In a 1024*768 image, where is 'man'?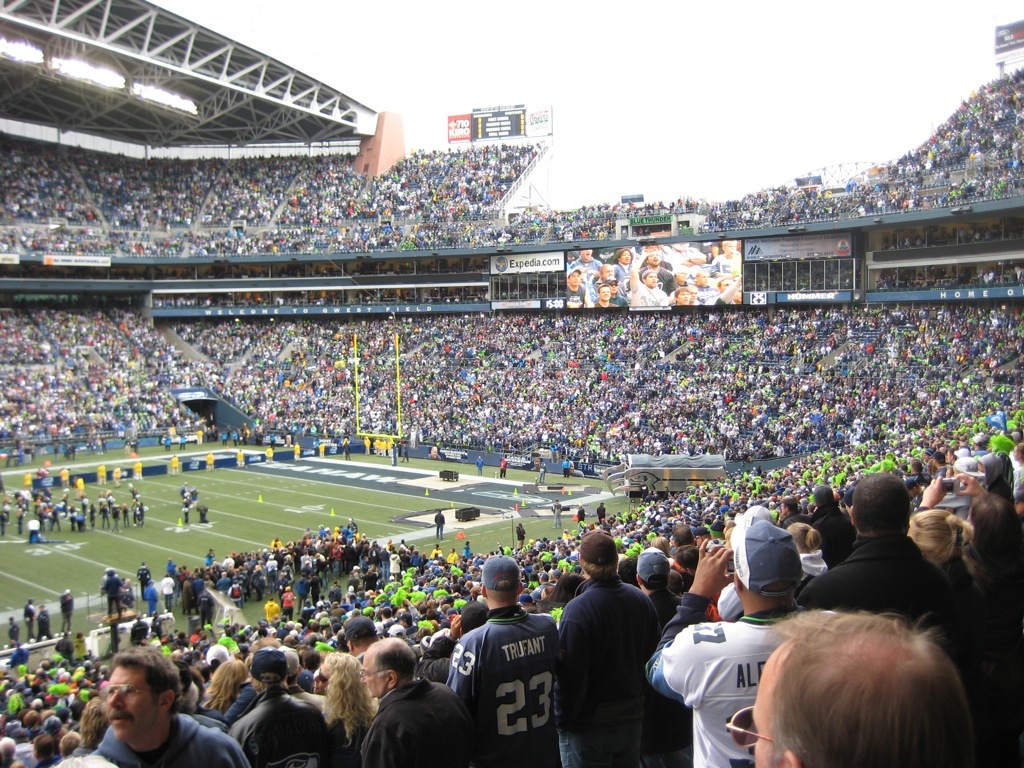
[left=561, top=457, right=574, bottom=478].
